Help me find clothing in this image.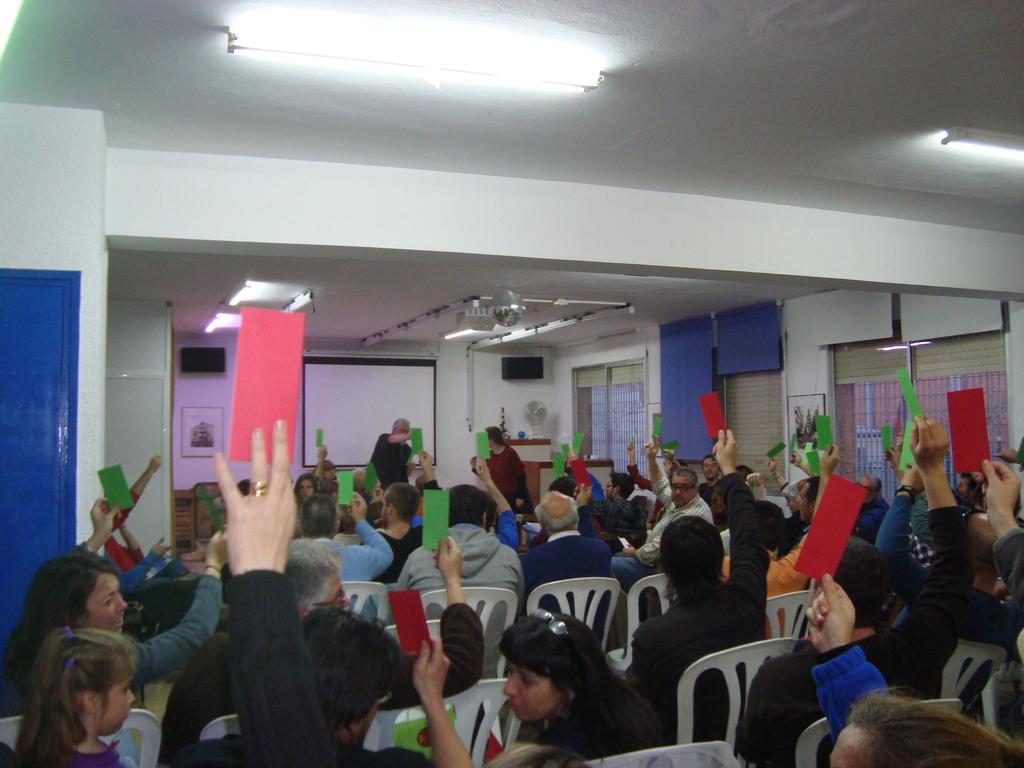
Found it: 515/525/614/645.
